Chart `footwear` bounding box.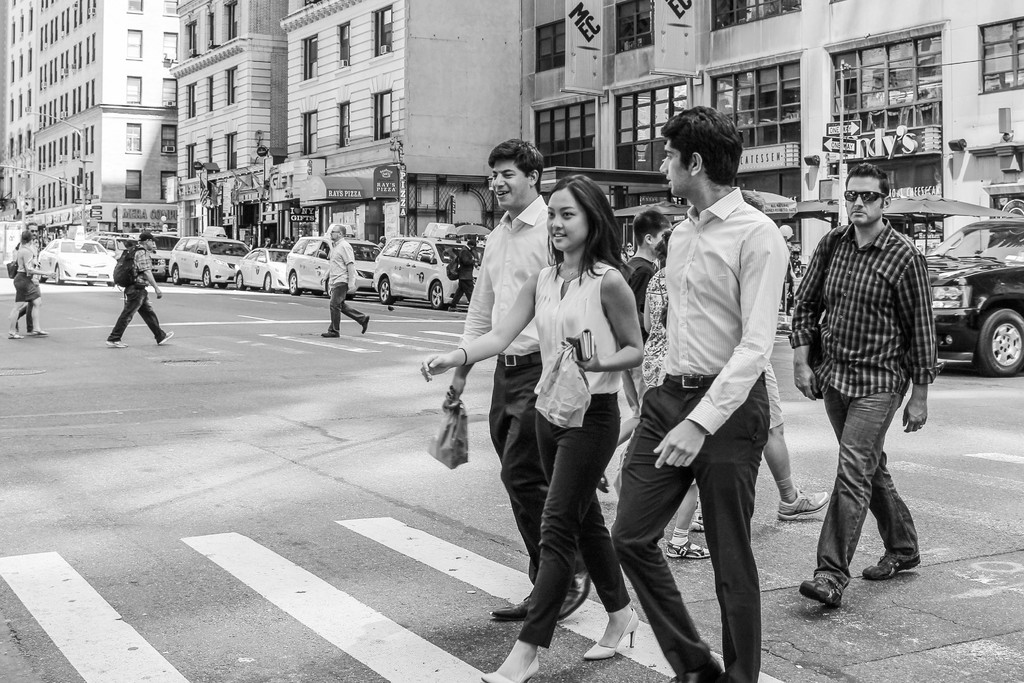
Charted: crop(863, 547, 922, 586).
